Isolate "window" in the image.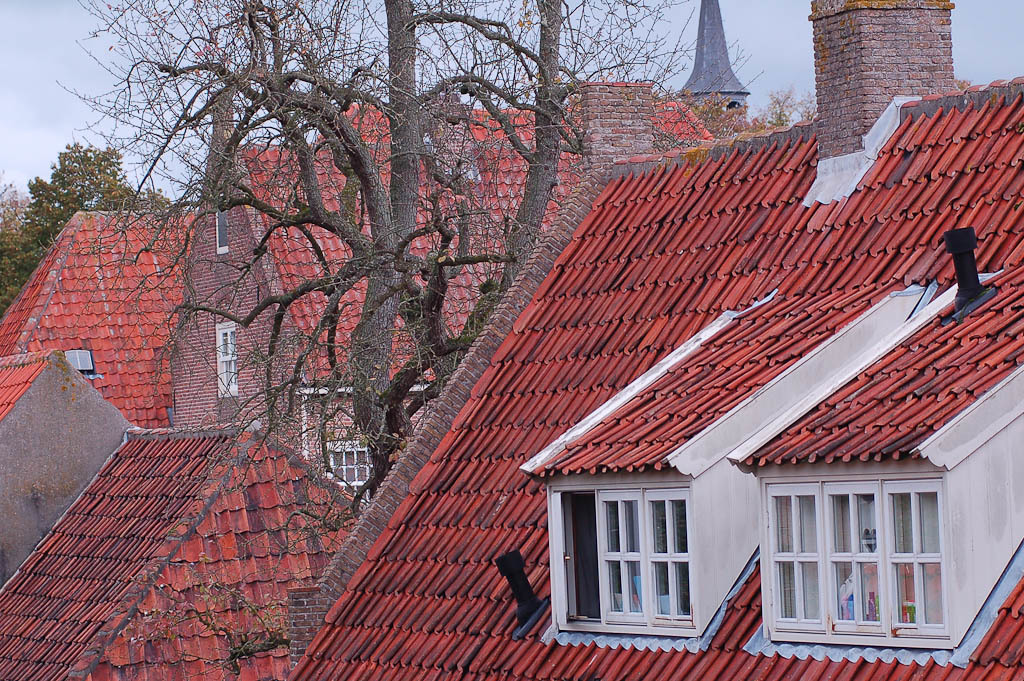
Isolated region: [325, 441, 370, 500].
